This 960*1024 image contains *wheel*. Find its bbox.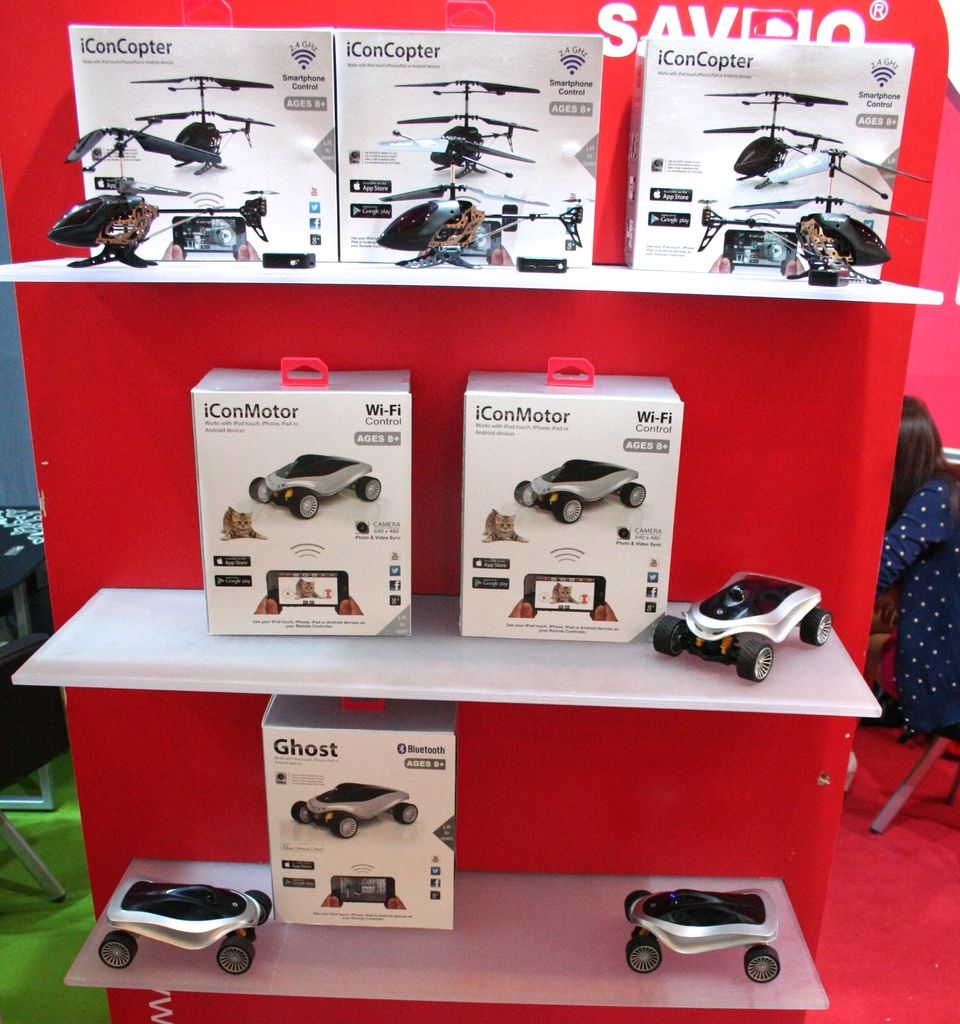
rect(628, 890, 651, 915).
